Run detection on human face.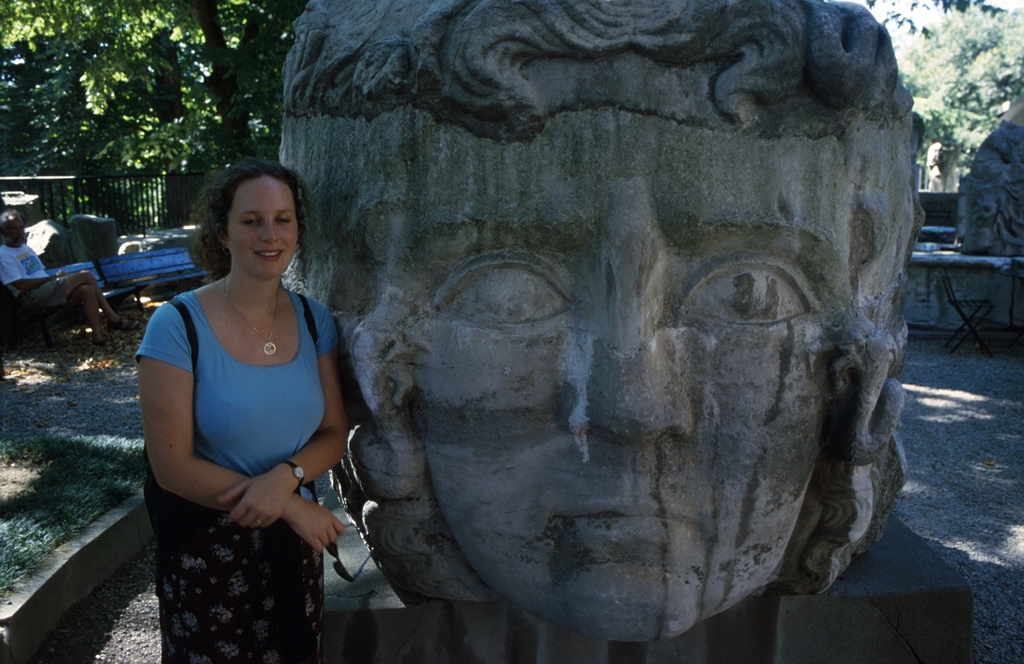
Result: [225, 177, 298, 276].
